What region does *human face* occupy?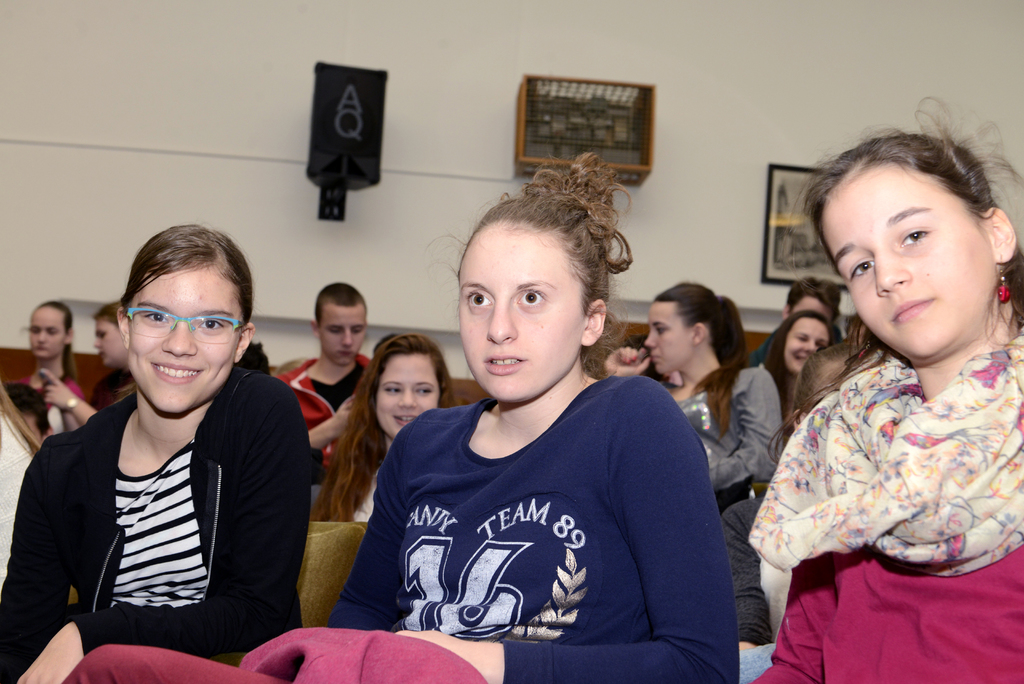
90, 320, 127, 364.
